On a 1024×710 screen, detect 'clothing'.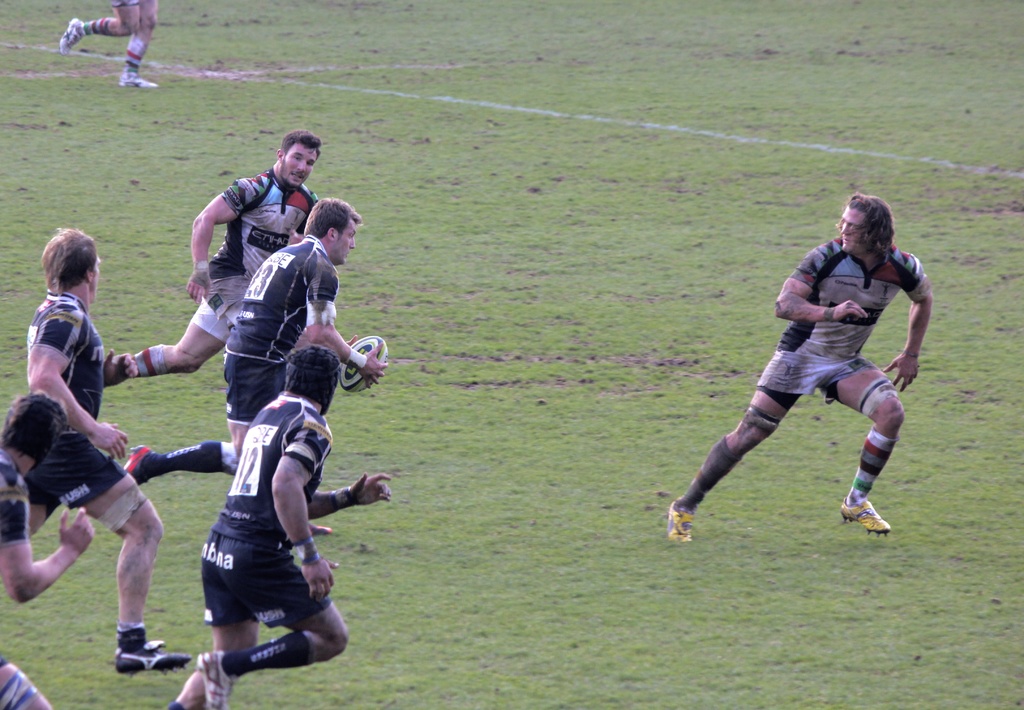
bbox=[170, 369, 340, 659].
